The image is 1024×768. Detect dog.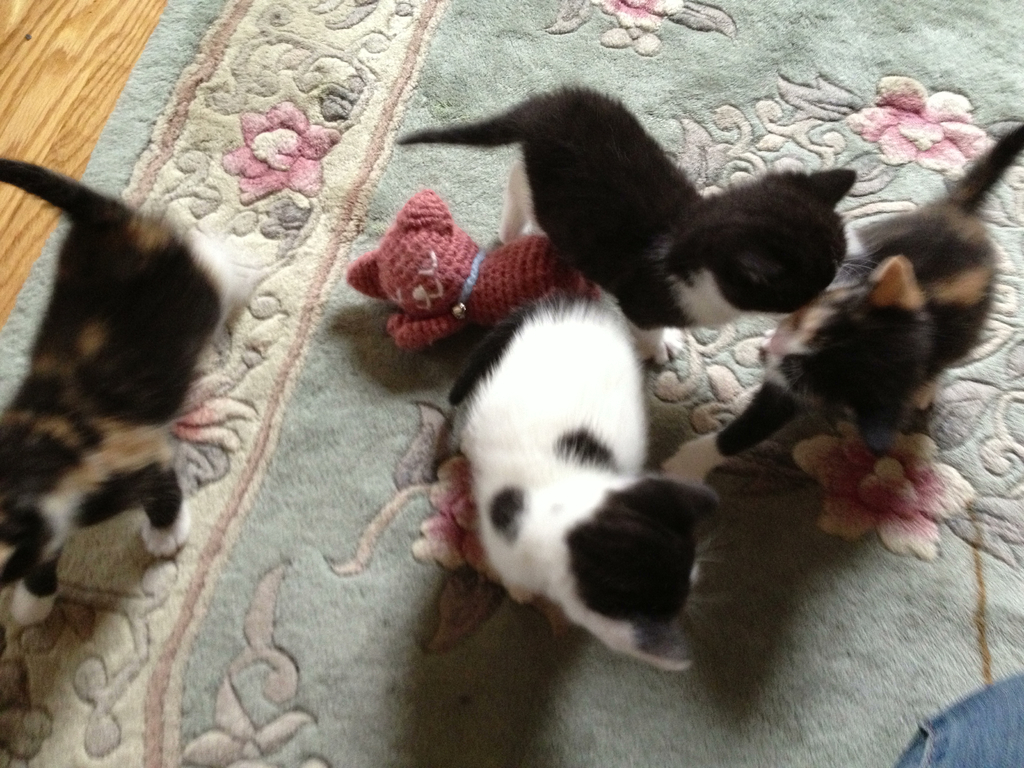
Detection: locate(442, 282, 729, 679).
